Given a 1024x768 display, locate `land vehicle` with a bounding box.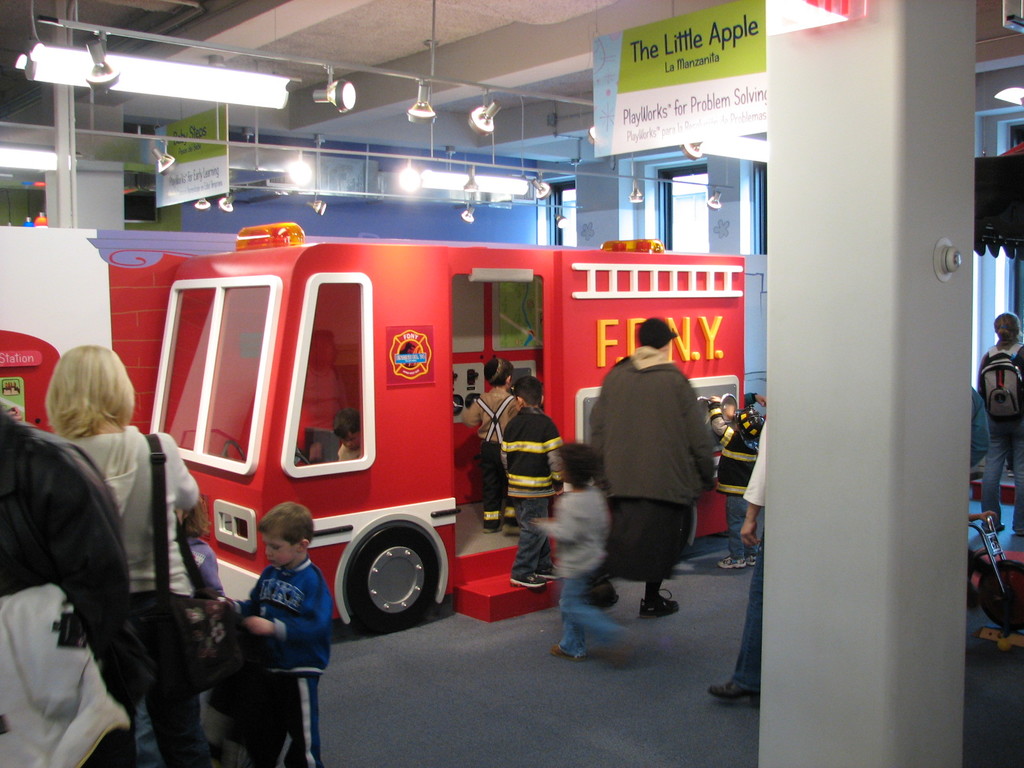
Located: Rect(116, 196, 755, 673).
